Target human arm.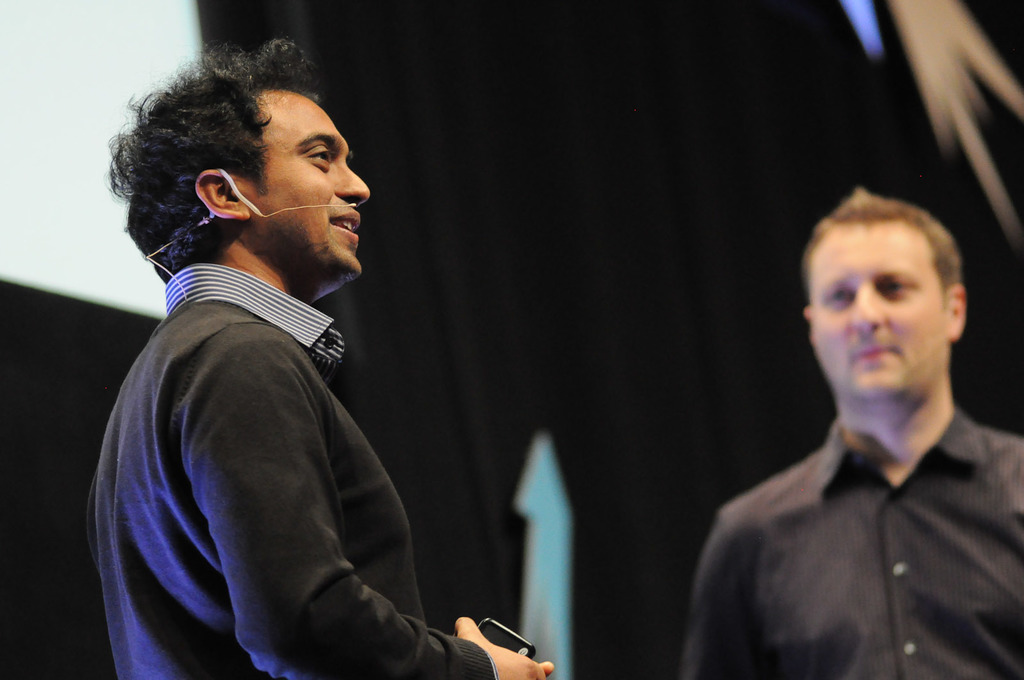
Target region: l=236, t=324, r=547, b=679.
